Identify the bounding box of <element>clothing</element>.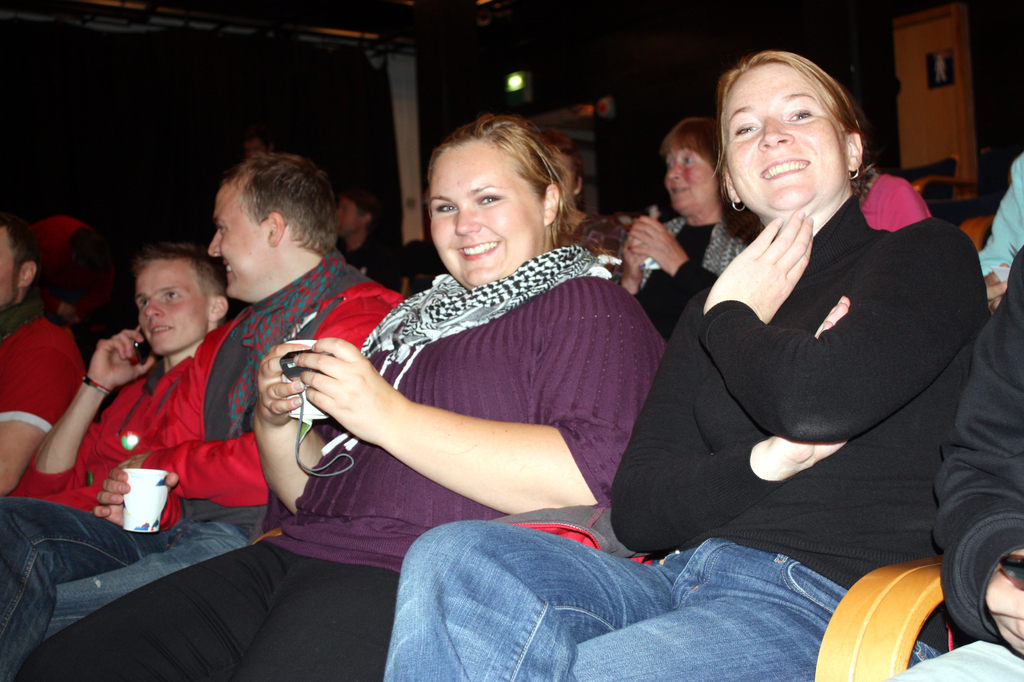
(0,350,209,511).
